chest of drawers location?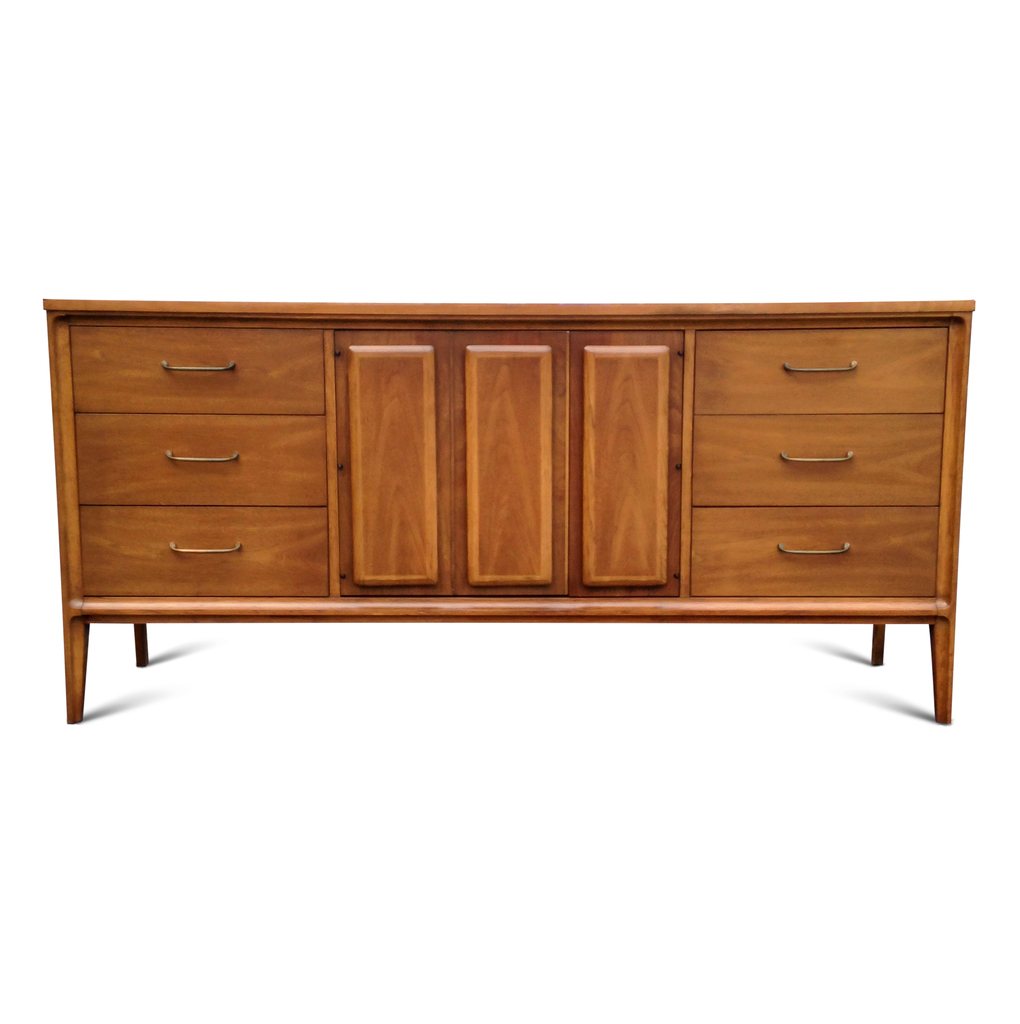
(41, 297, 973, 724)
